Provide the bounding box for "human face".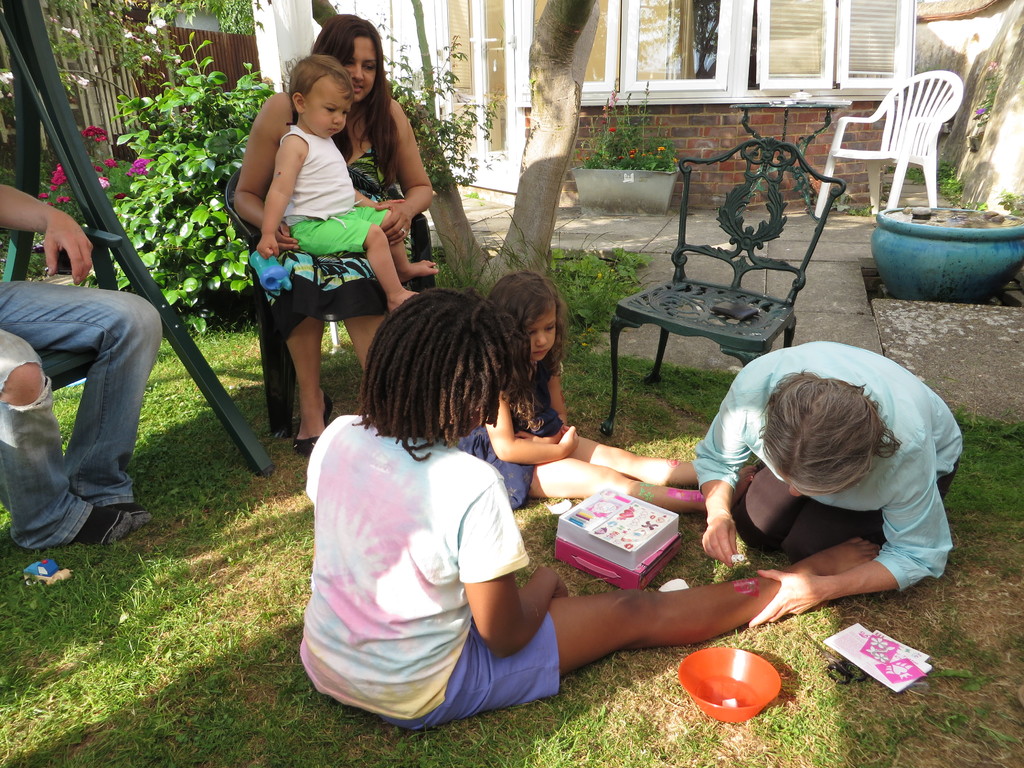
(left=308, top=80, right=351, bottom=138).
